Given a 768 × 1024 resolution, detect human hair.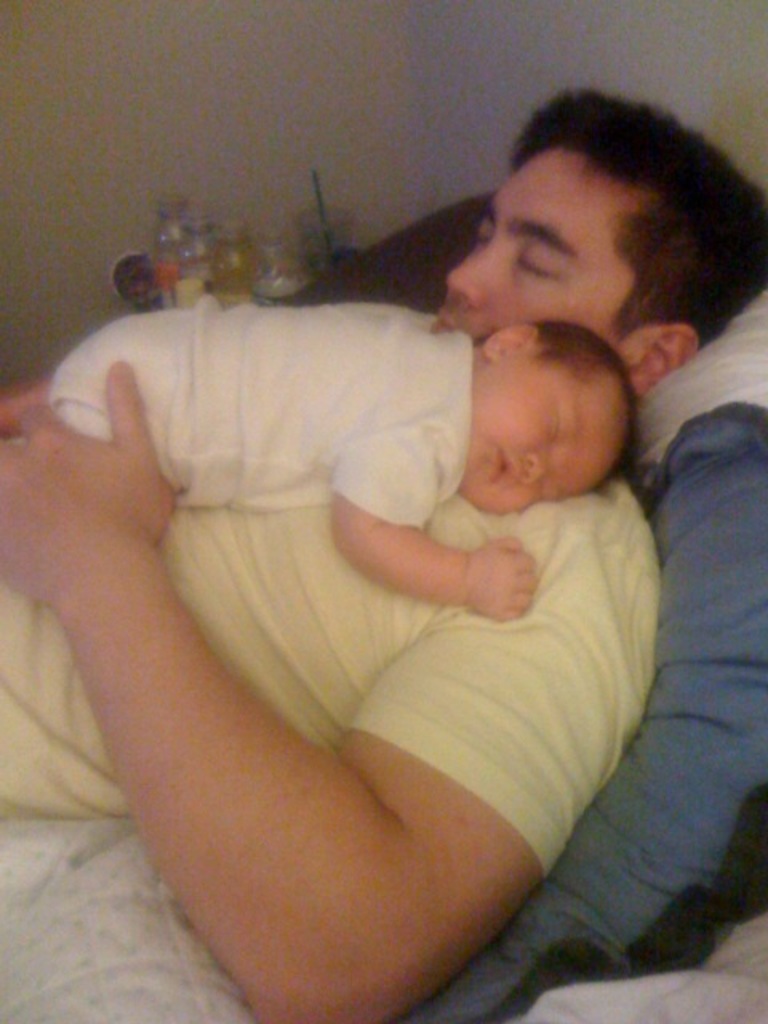
(x1=533, y1=317, x2=643, y2=488).
